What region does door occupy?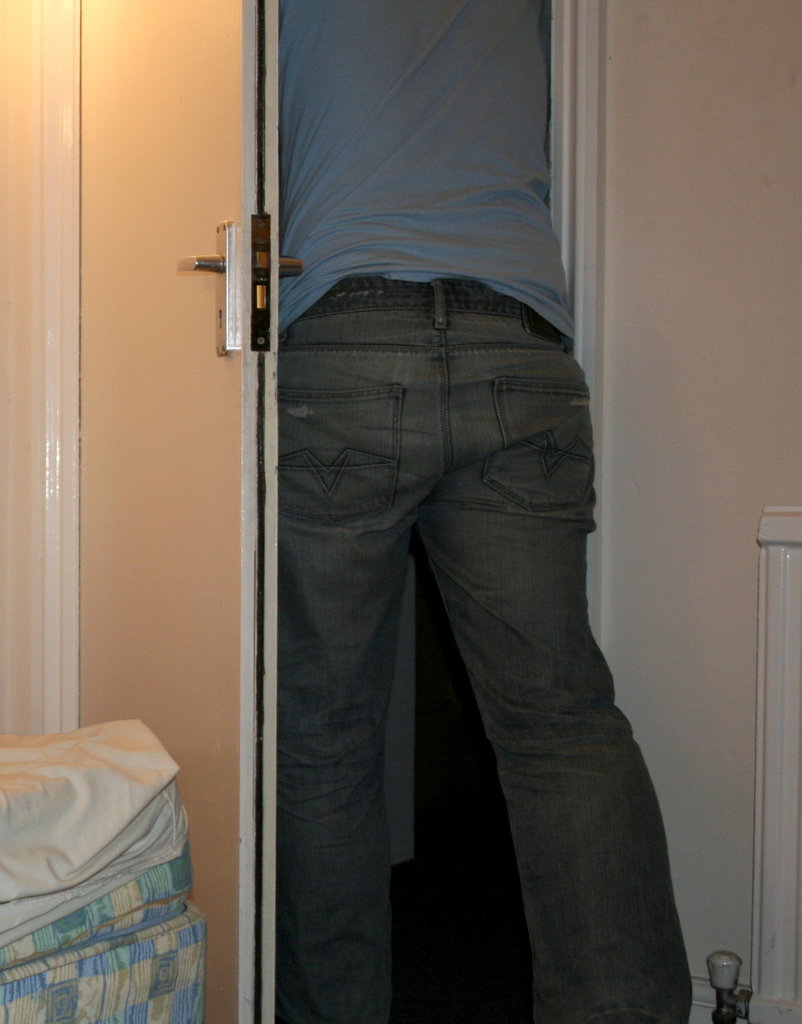
(72,0,302,1023).
